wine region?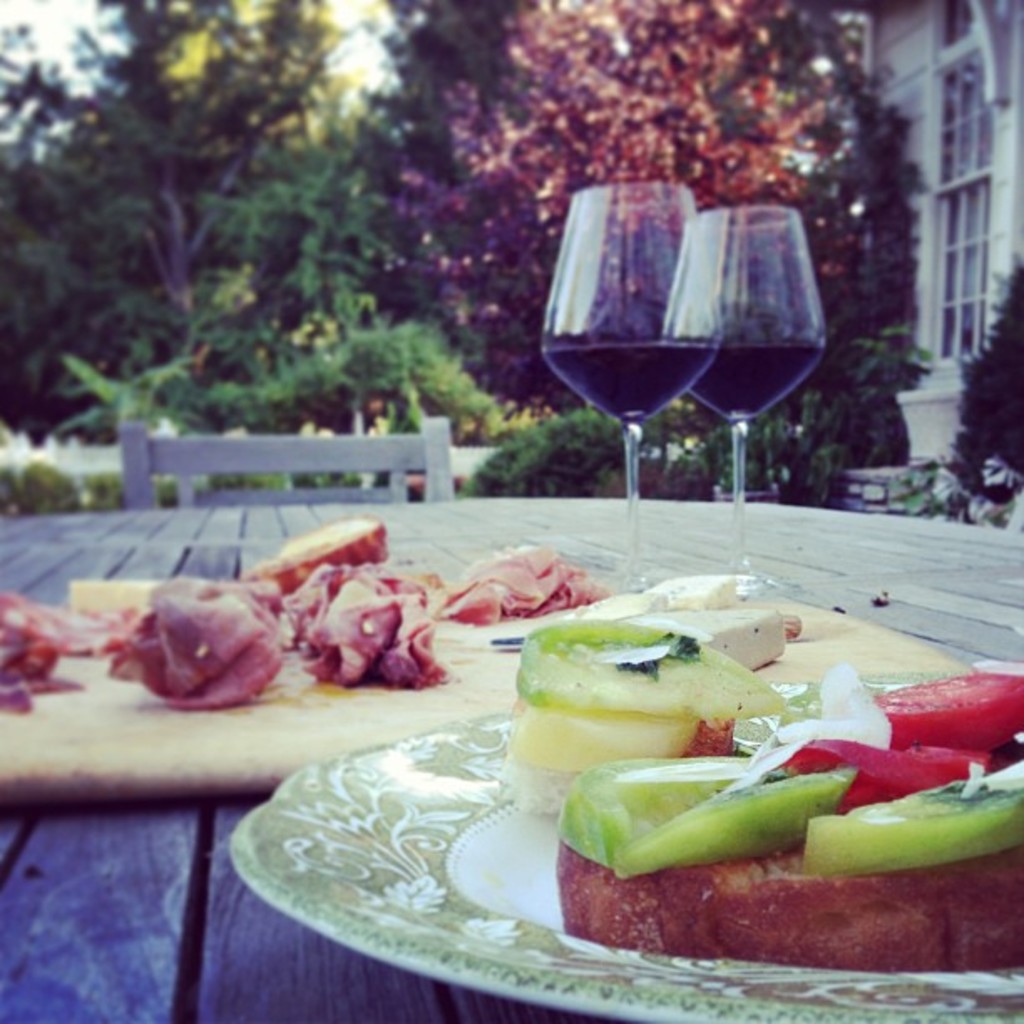
region(547, 211, 838, 574)
